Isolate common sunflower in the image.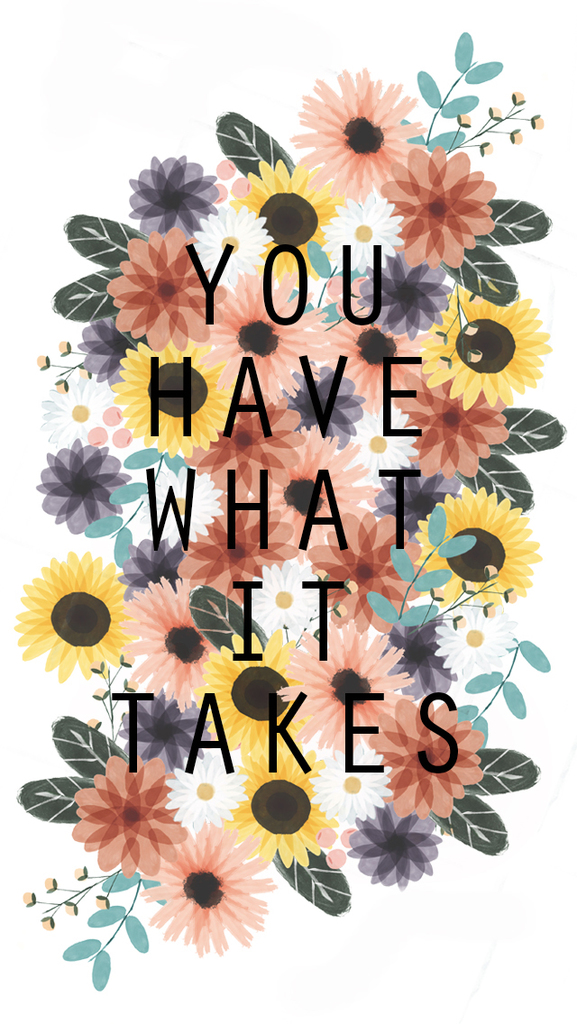
Isolated region: 113/341/249/461.
